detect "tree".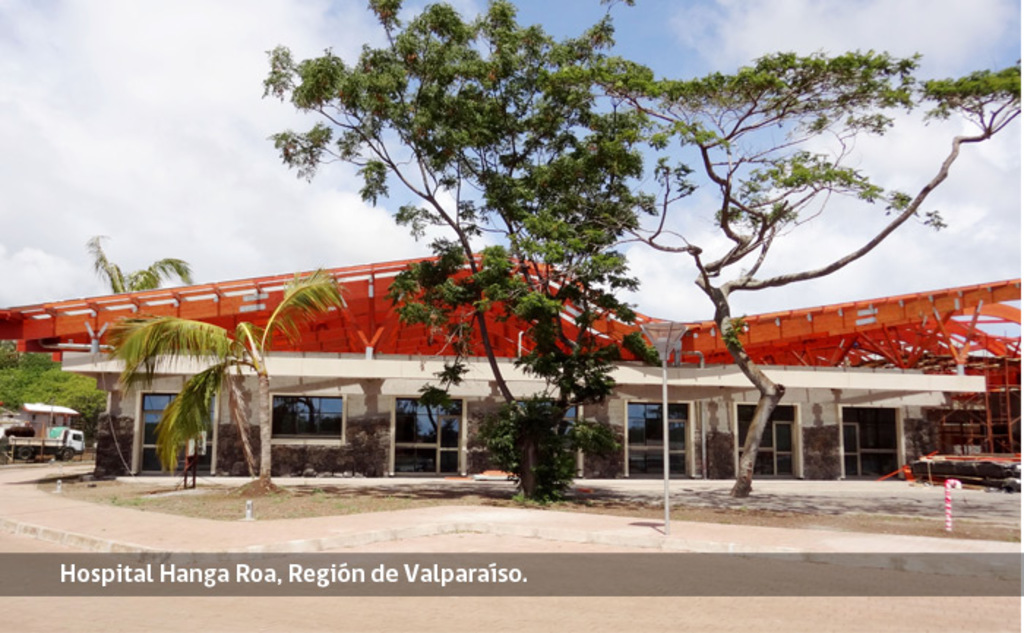
Detected at x1=587, y1=45, x2=1023, y2=497.
